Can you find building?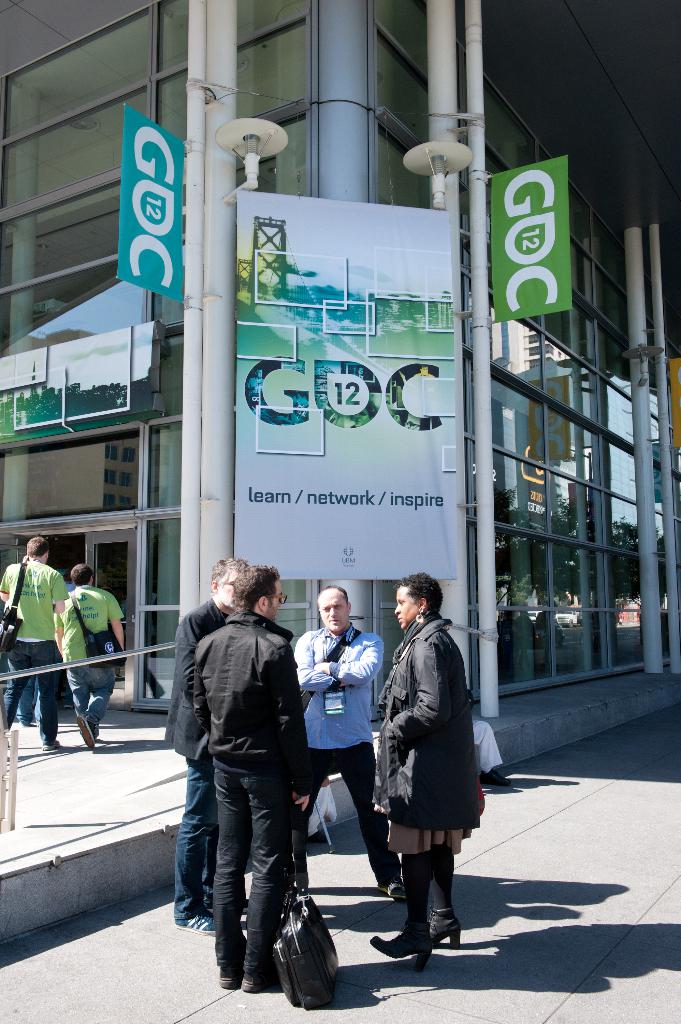
Yes, bounding box: <box>0,0,680,1023</box>.
